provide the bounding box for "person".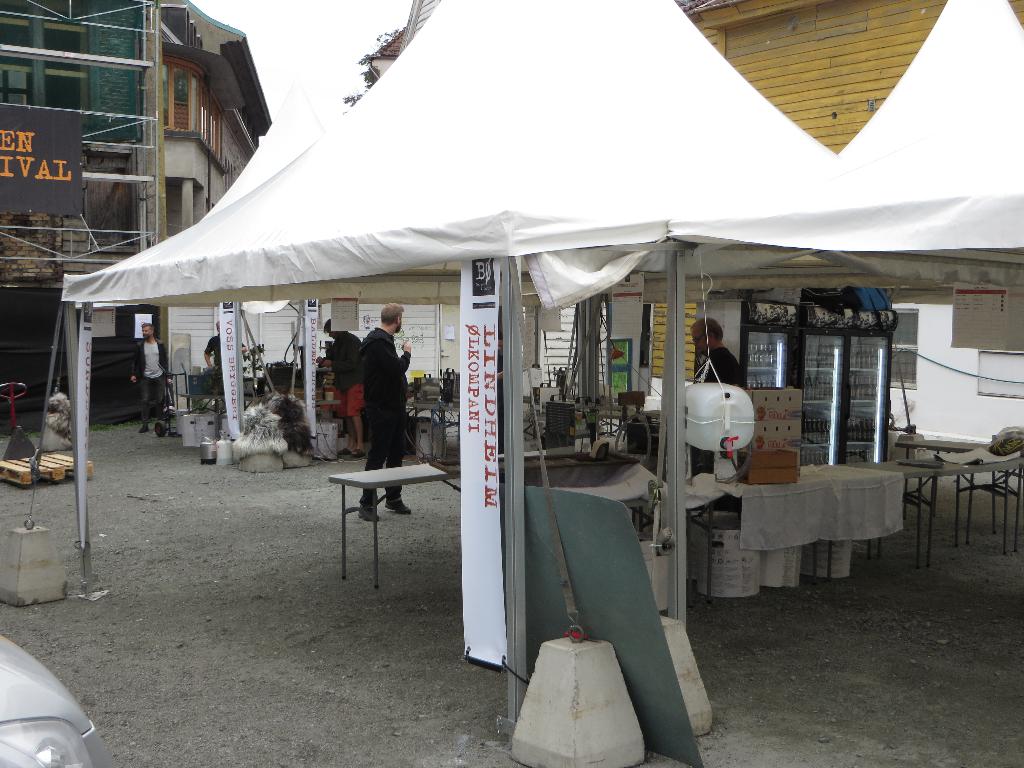
128 320 175 431.
